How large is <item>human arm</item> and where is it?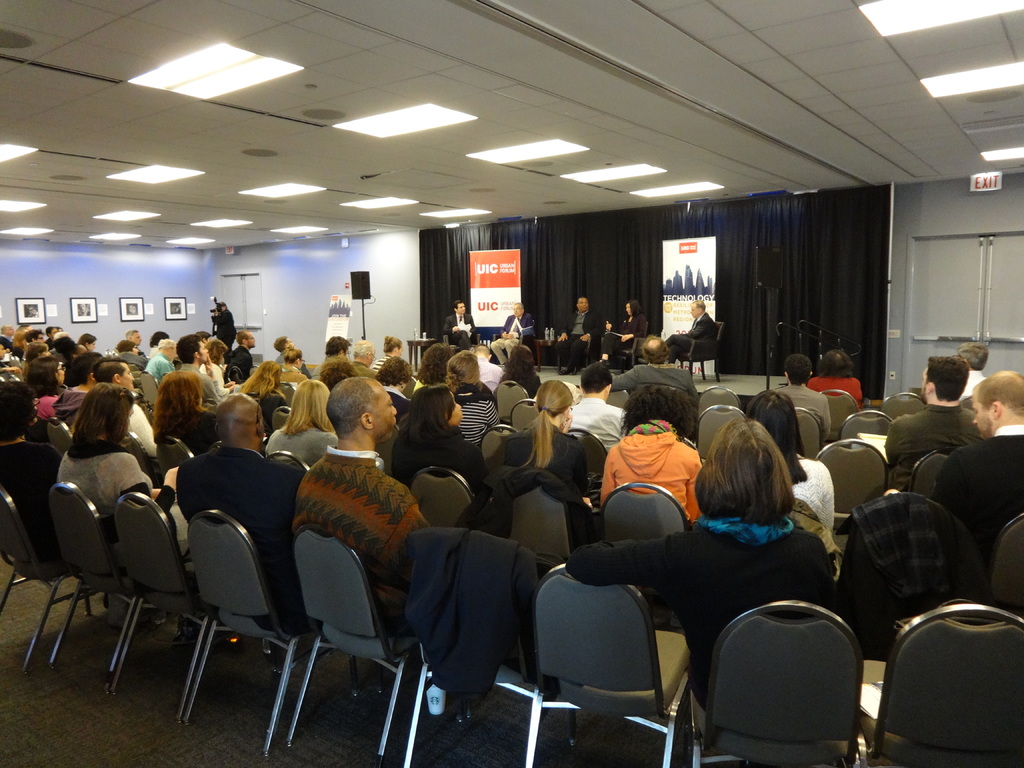
Bounding box: (left=817, top=466, right=836, bottom=539).
